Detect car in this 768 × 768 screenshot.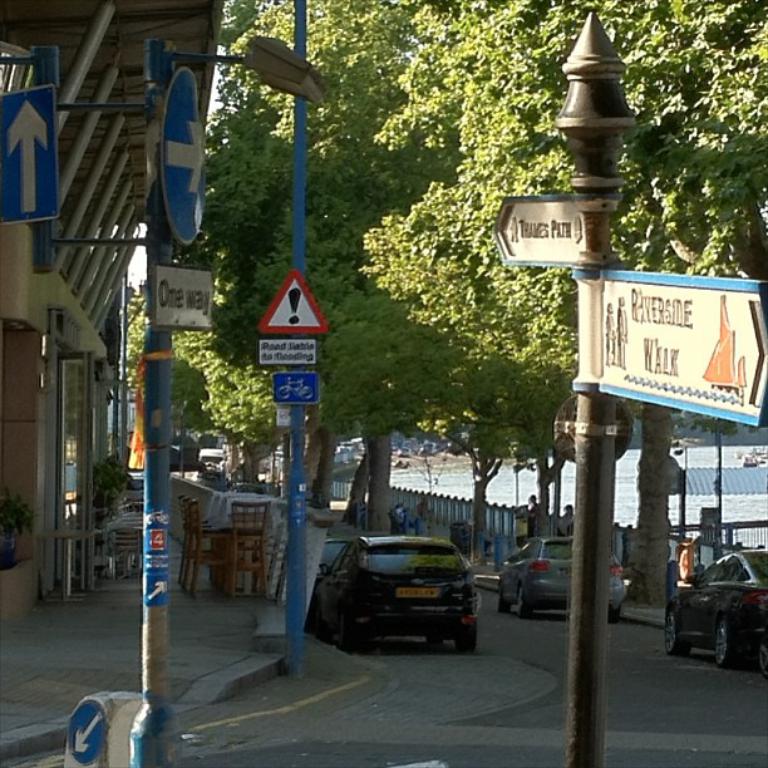
Detection: (left=301, top=538, right=353, bottom=631).
